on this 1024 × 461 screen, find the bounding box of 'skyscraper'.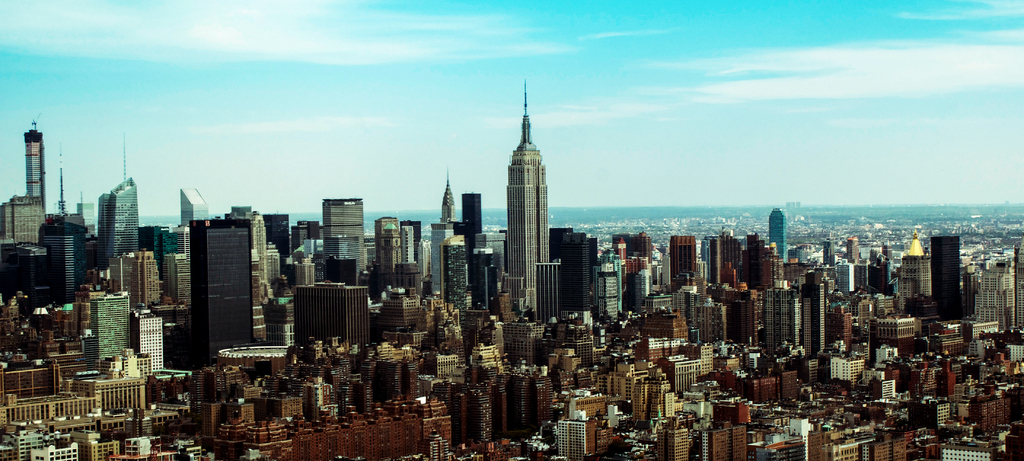
Bounding box: 462:186:485:259.
